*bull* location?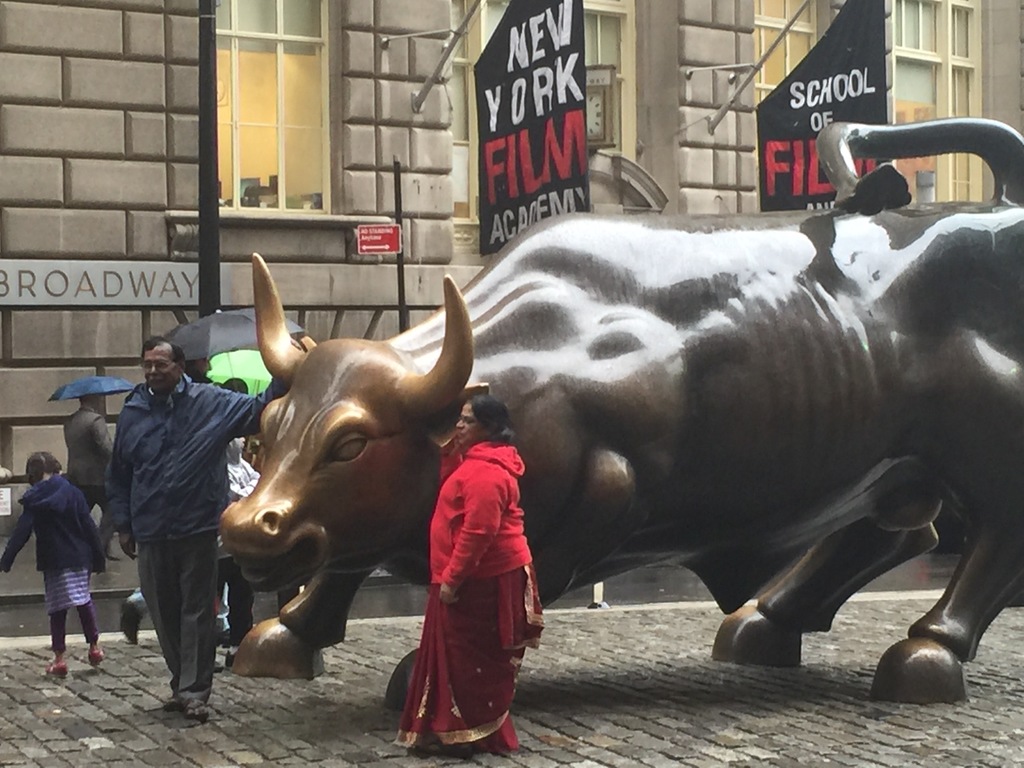
detection(218, 113, 1023, 704)
